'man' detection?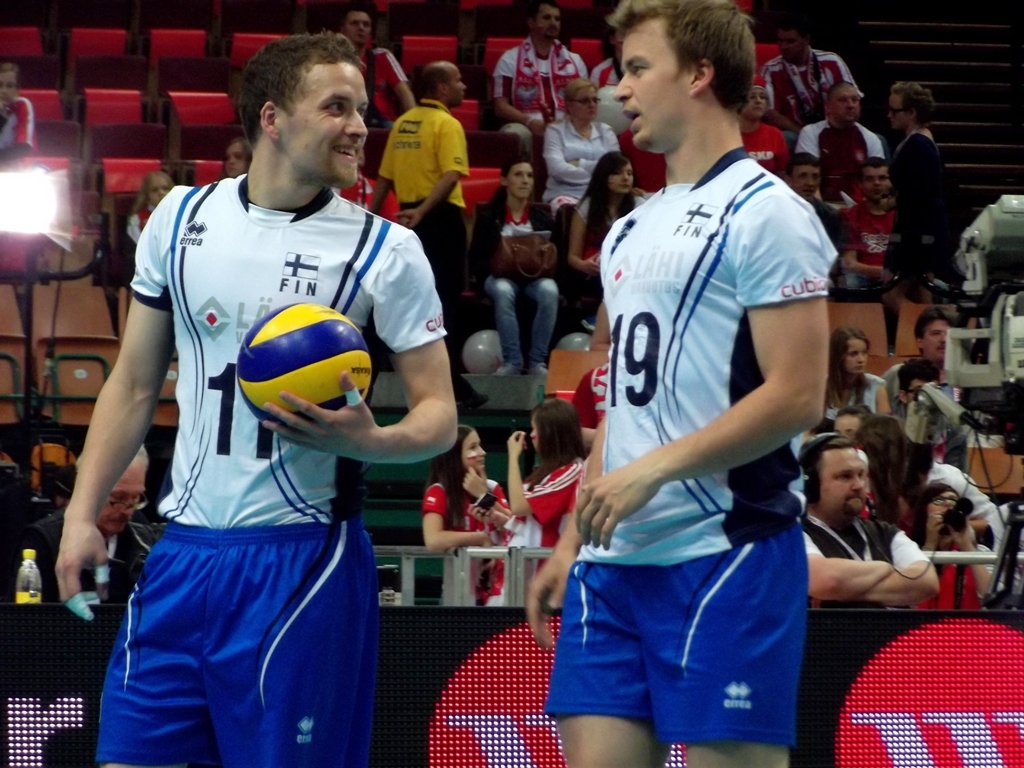
{"x1": 490, "y1": 1, "x2": 587, "y2": 167}
